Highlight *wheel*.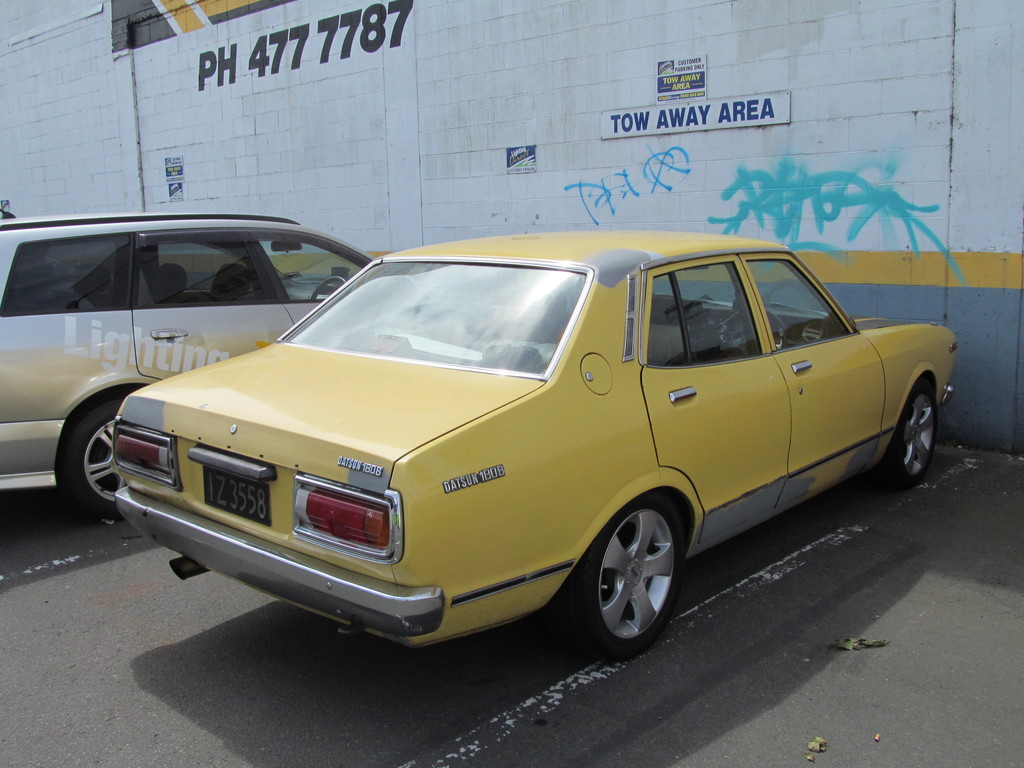
Highlighted region: <bbox>879, 376, 939, 486</bbox>.
